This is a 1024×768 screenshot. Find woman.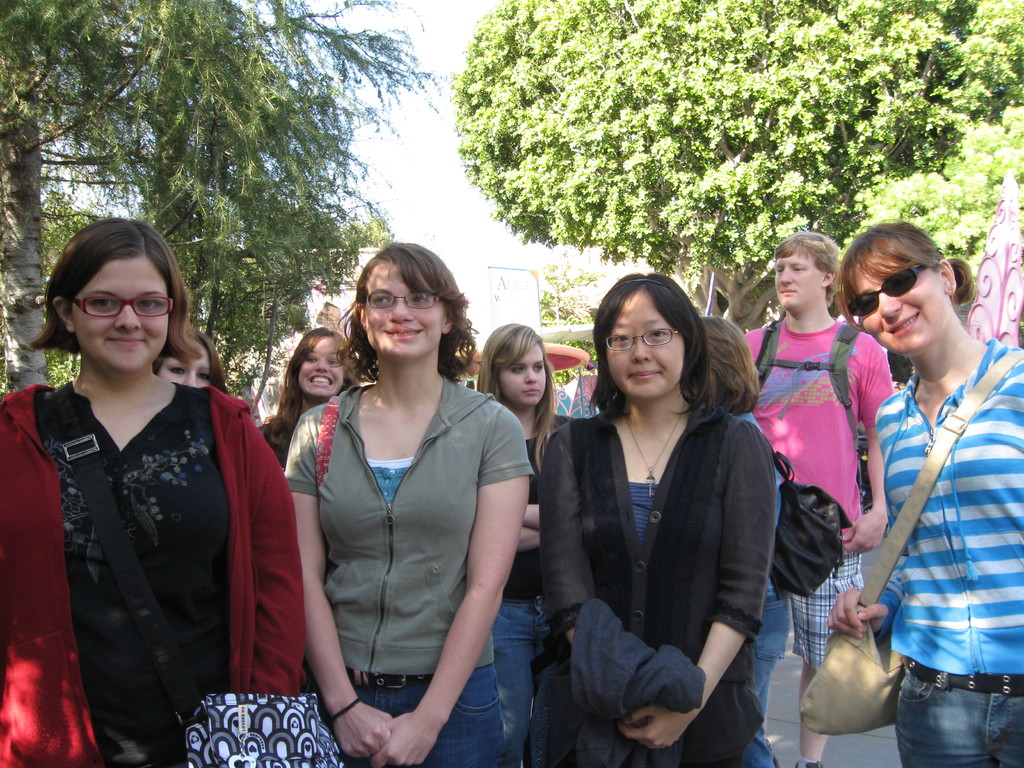
Bounding box: [149, 320, 225, 390].
